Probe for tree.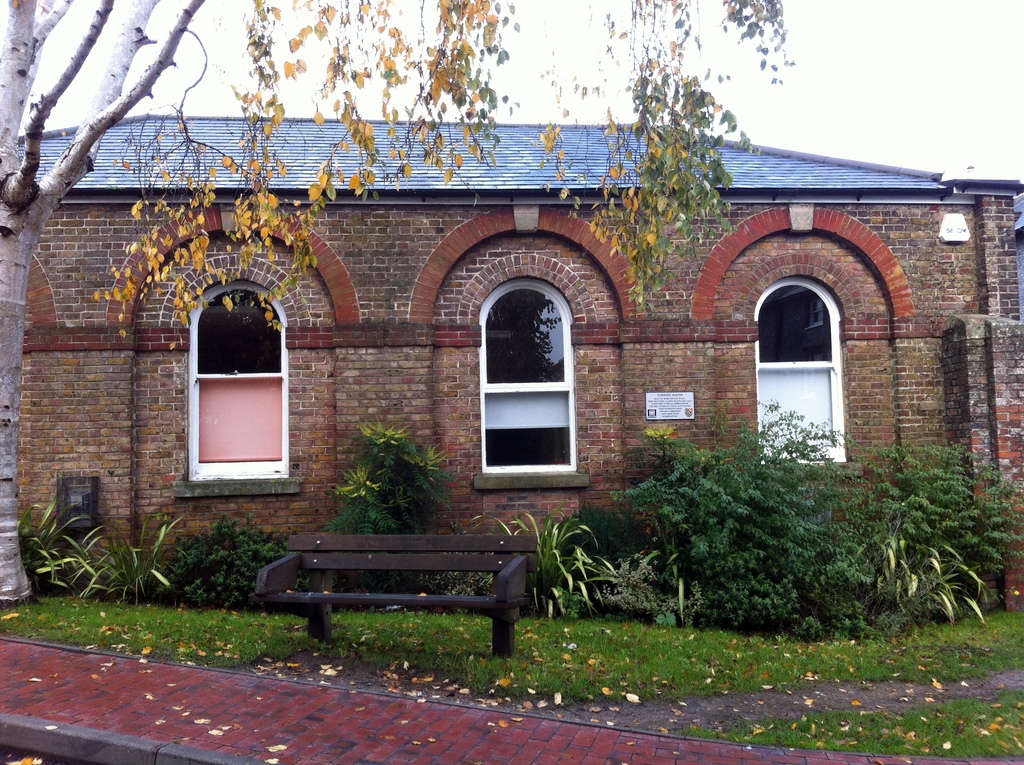
Probe result: <region>0, 0, 798, 606</region>.
